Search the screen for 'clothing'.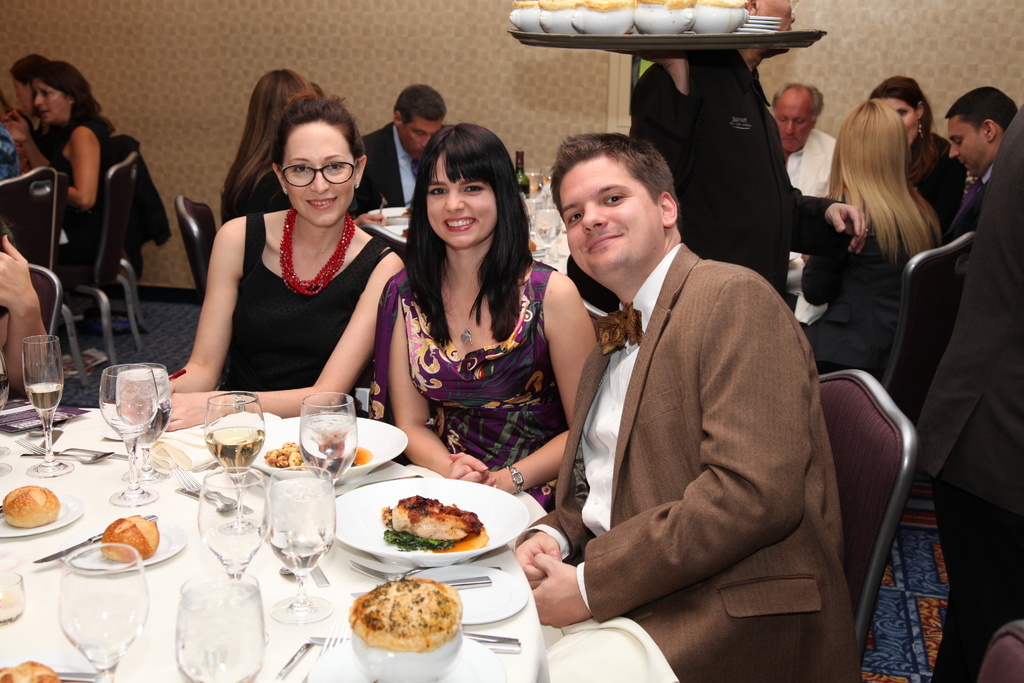
Found at [371, 262, 559, 513].
